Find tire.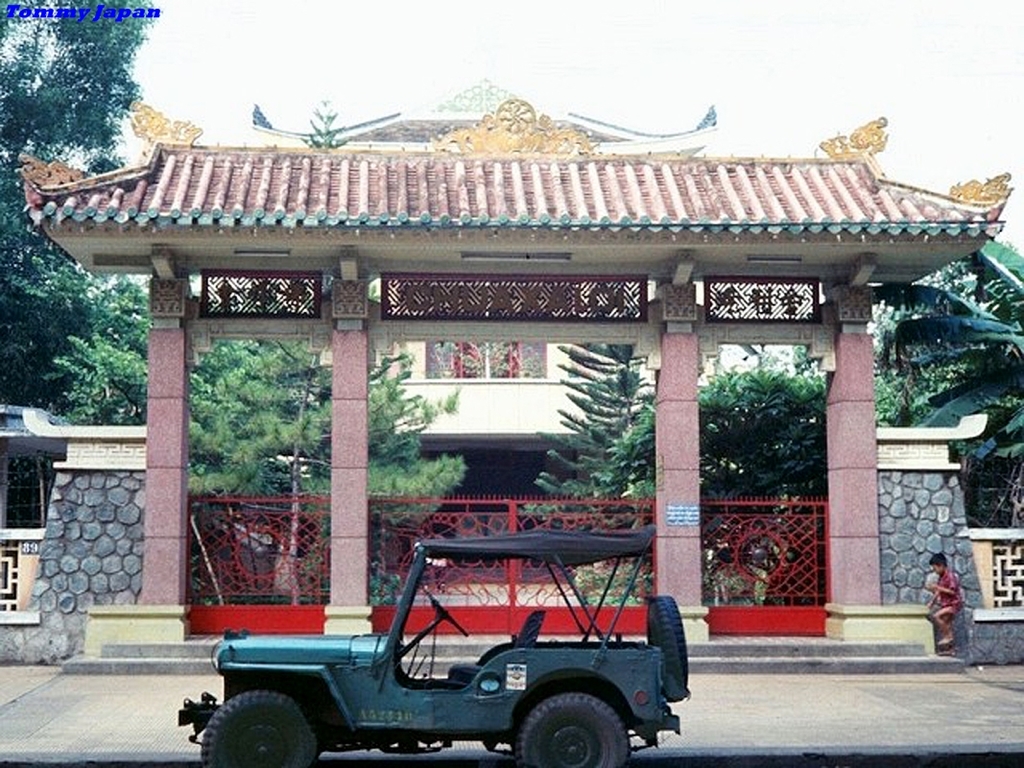
box=[503, 685, 615, 762].
